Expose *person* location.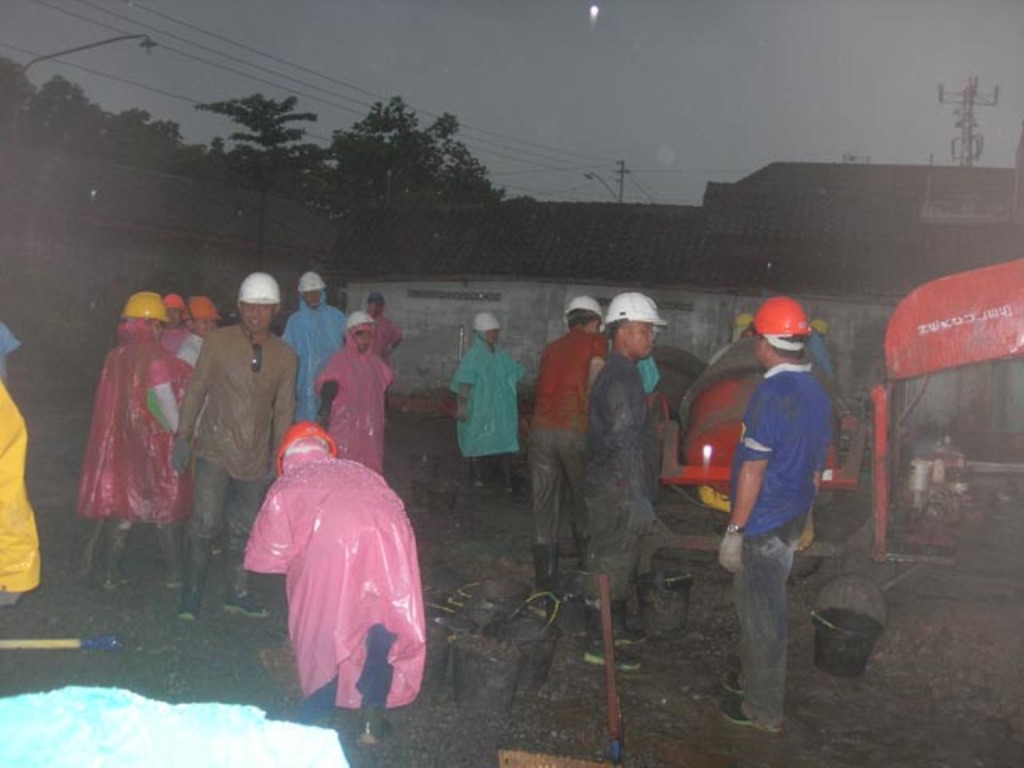
Exposed at <bbox>170, 267, 301, 626</bbox>.
